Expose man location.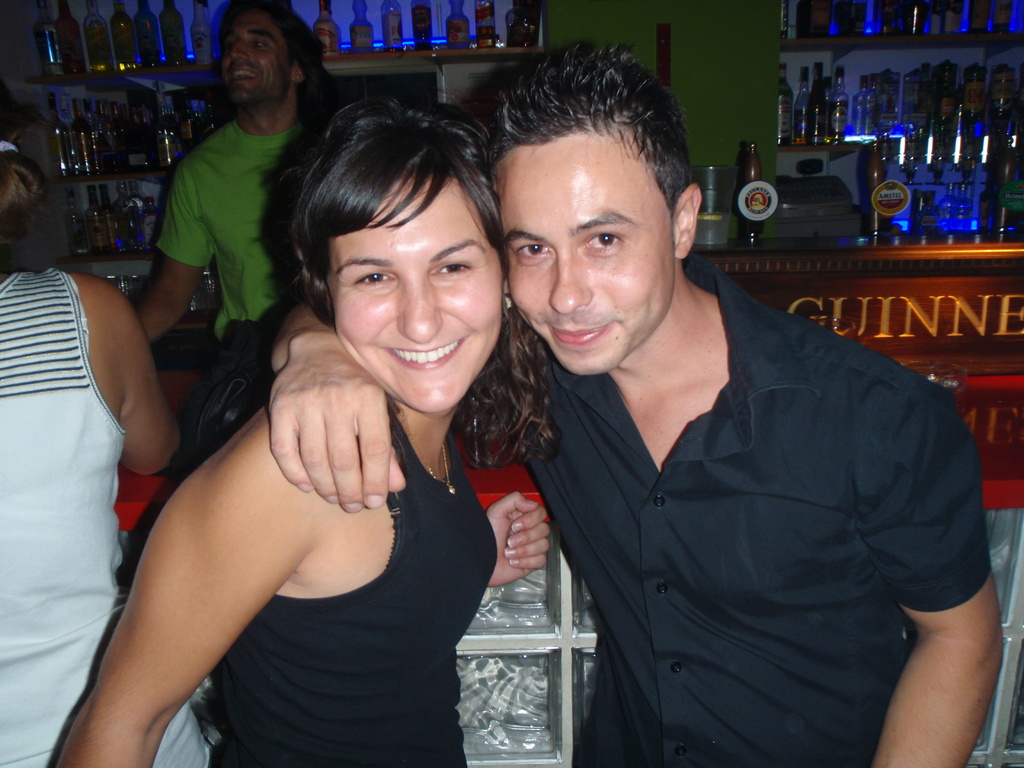
Exposed at {"left": 266, "top": 45, "right": 1009, "bottom": 767}.
